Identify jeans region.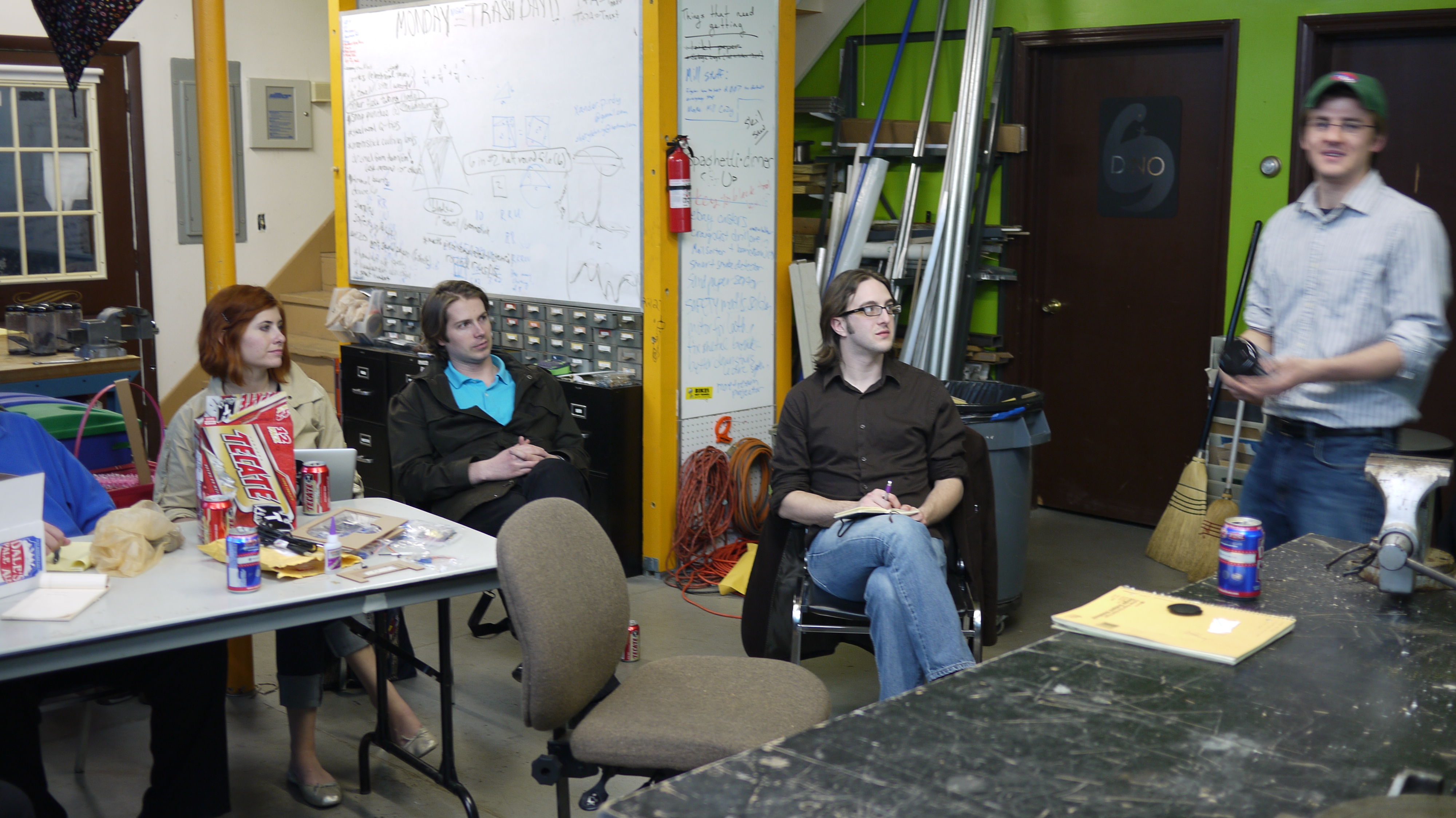
Region: {"left": 452, "top": 156, "right": 510, "bottom": 197}.
